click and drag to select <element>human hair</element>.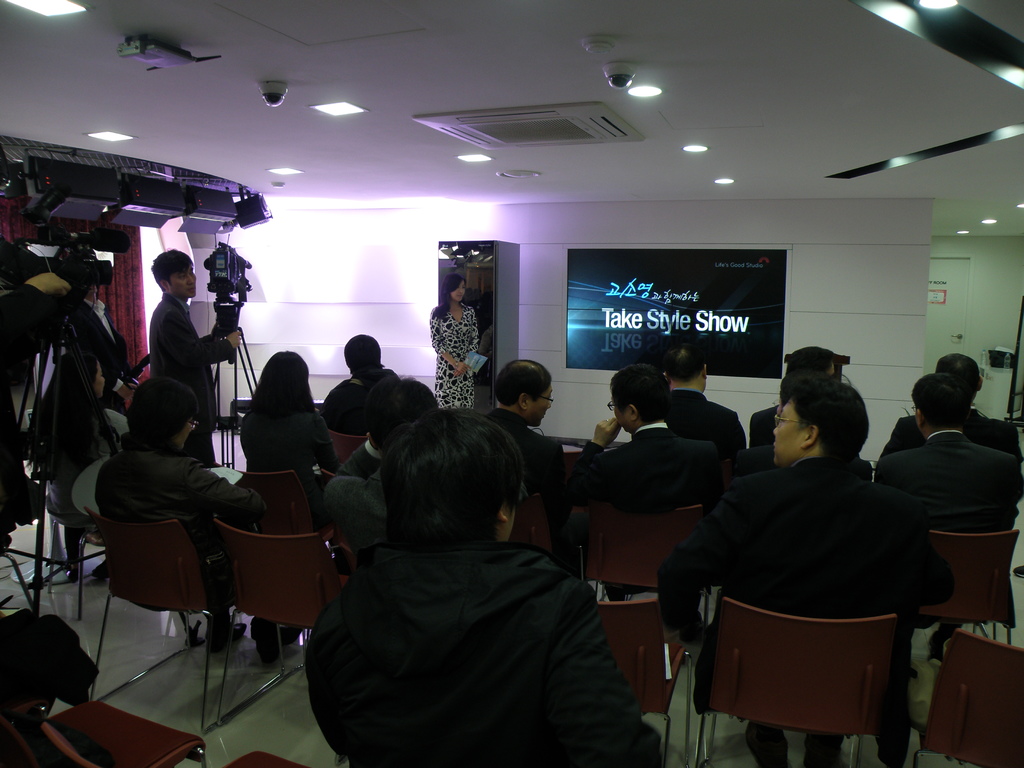
Selection: 939 355 985 404.
